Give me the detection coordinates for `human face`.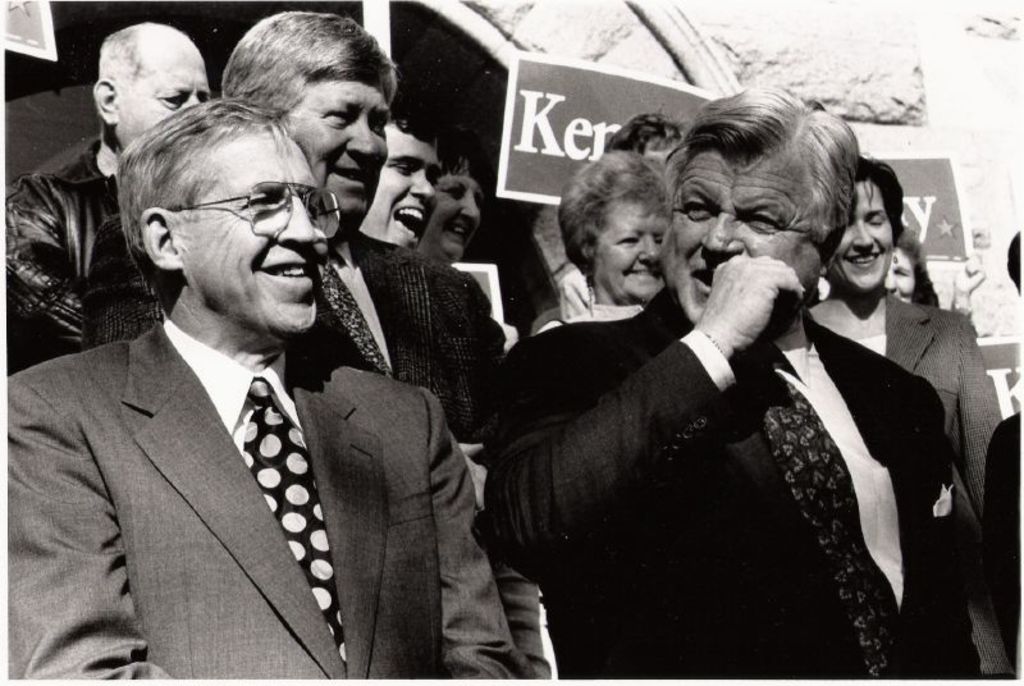
[838,182,897,294].
